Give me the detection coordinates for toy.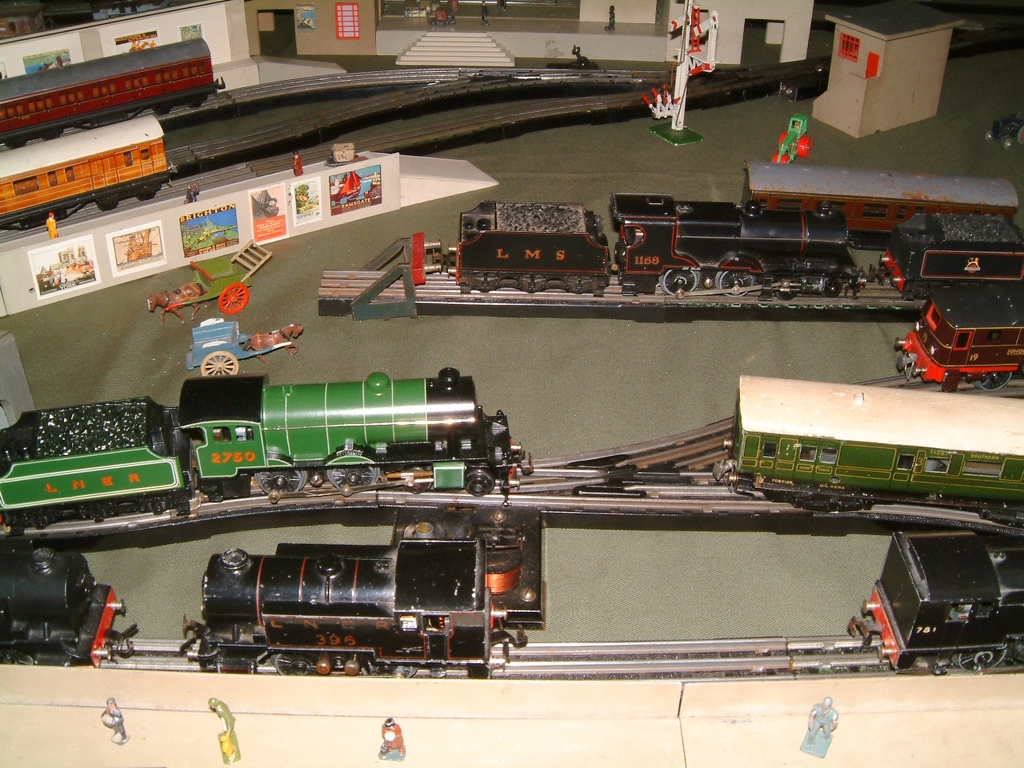
[left=894, top=270, right=1014, bottom=379].
